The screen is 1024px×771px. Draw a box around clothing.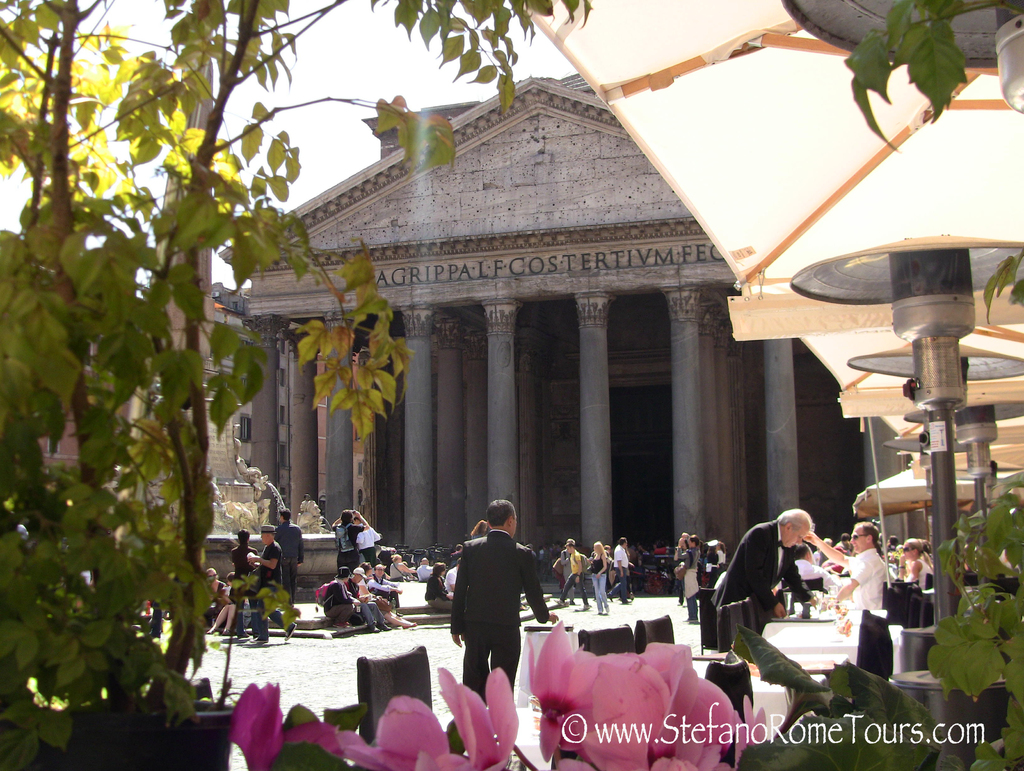
box(229, 543, 257, 629).
